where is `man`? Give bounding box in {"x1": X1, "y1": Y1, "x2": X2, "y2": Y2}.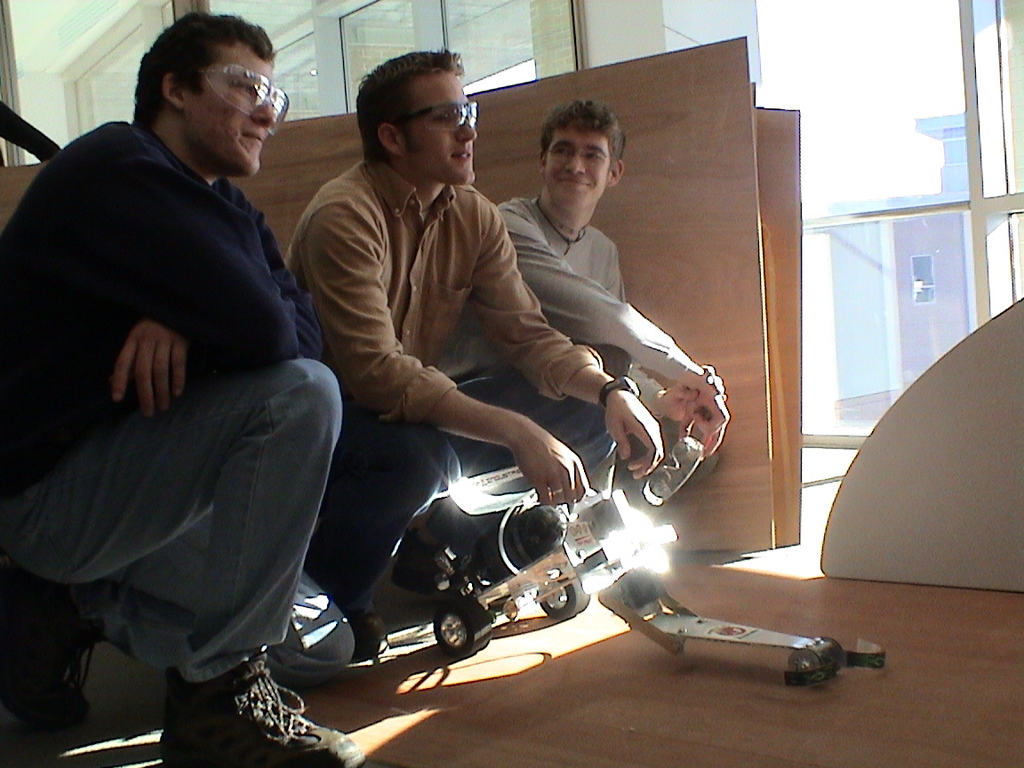
{"x1": 433, "y1": 100, "x2": 732, "y2": 593}.
